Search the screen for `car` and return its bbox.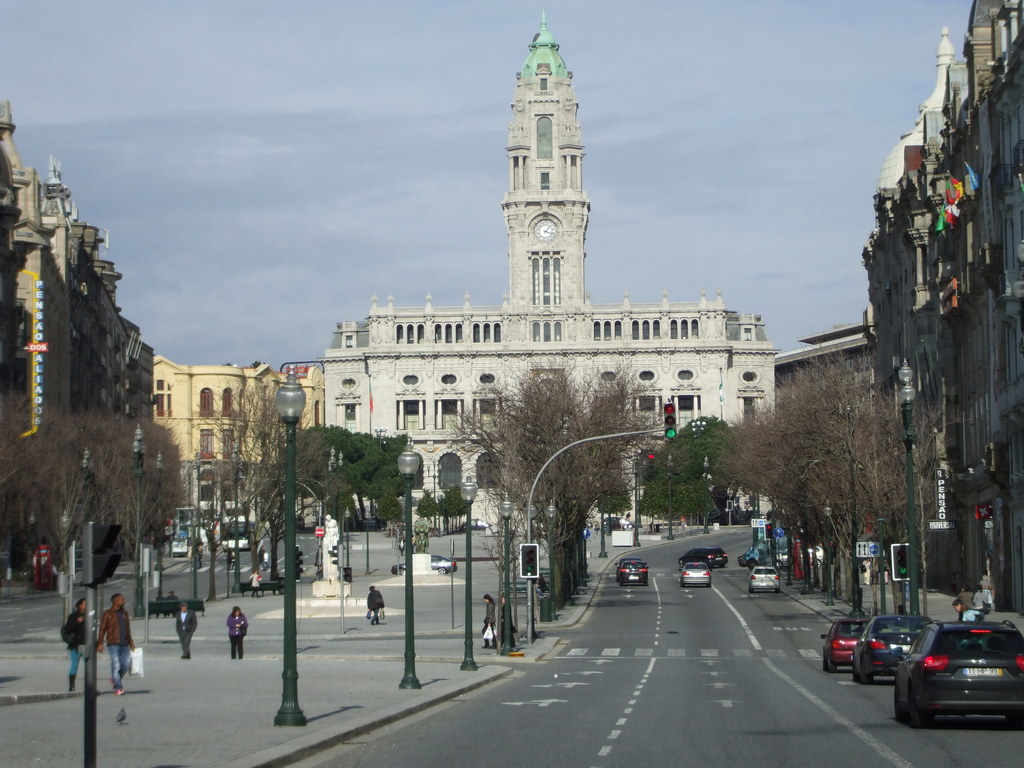
Found: [749, 566, 781, 593].
